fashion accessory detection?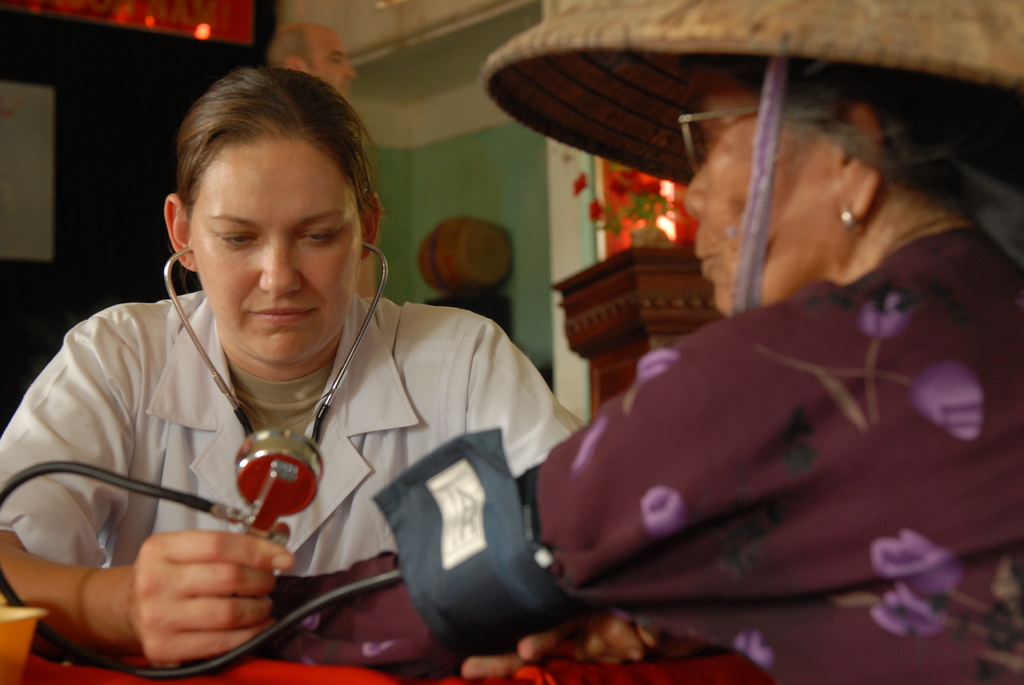
BBox(679, 96, 810, 176)
